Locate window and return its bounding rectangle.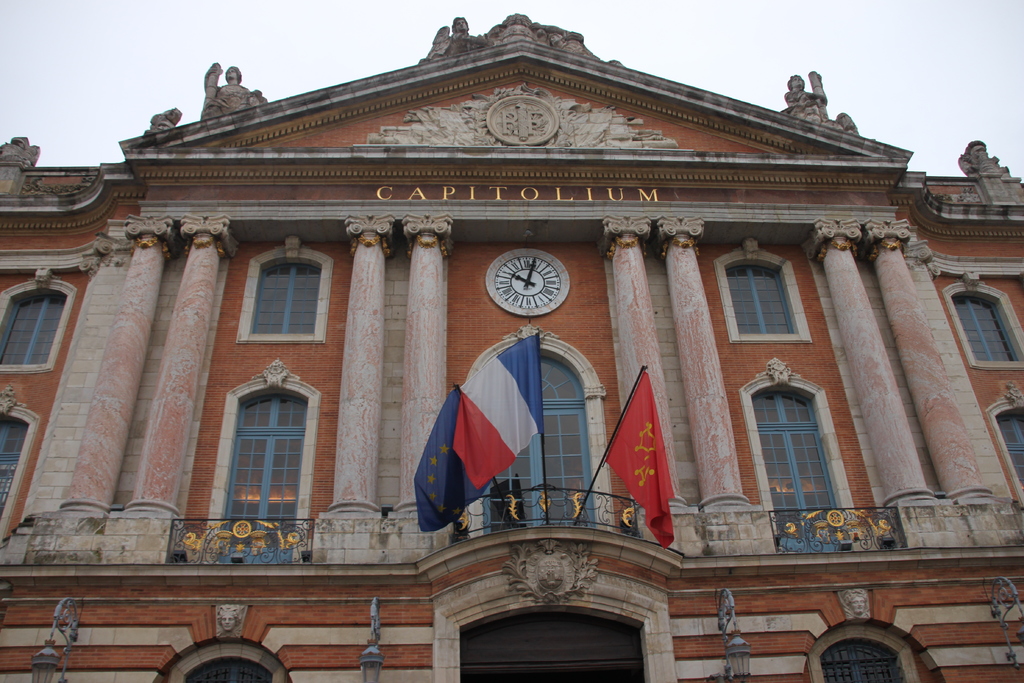
bbox=(156, 633, 294, 682).
